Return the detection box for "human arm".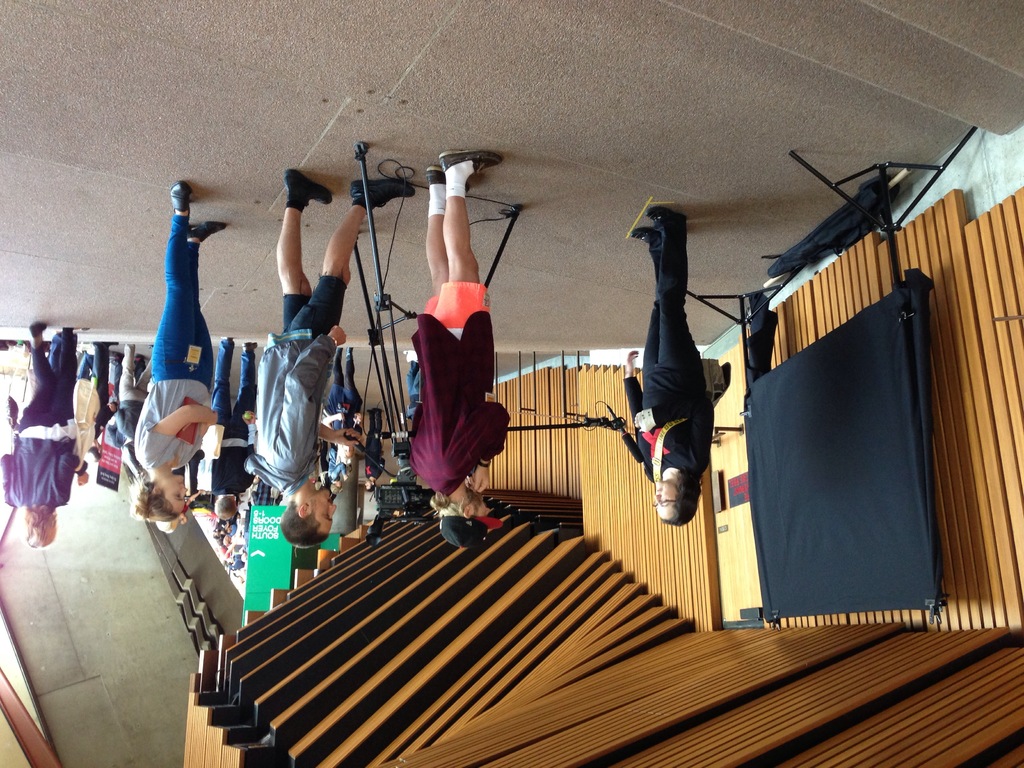
[246, 404, 260, 468].
